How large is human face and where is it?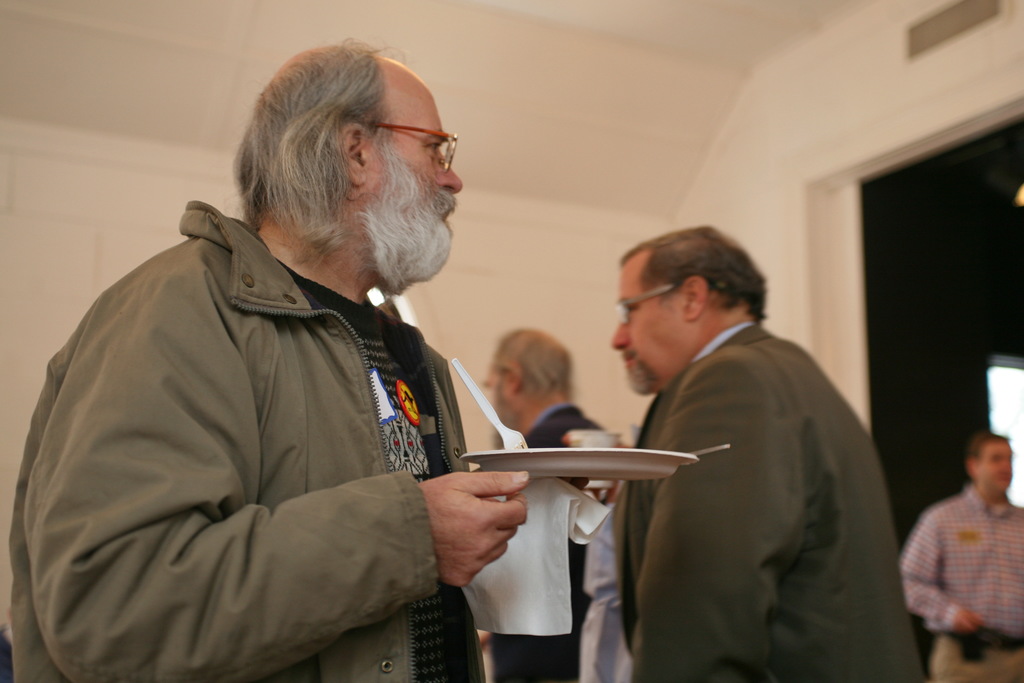
Bounding box: x1=977 y1=437 x2=1016 y2=488.
